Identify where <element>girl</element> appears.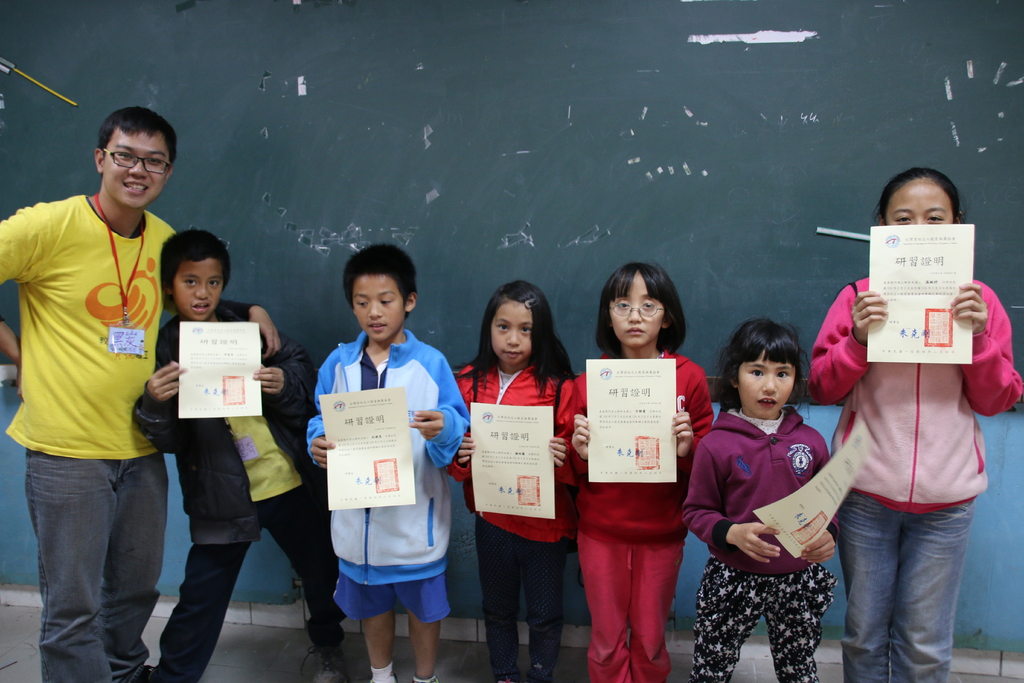
Appears at BBox(806, 161, 1023, 682).
